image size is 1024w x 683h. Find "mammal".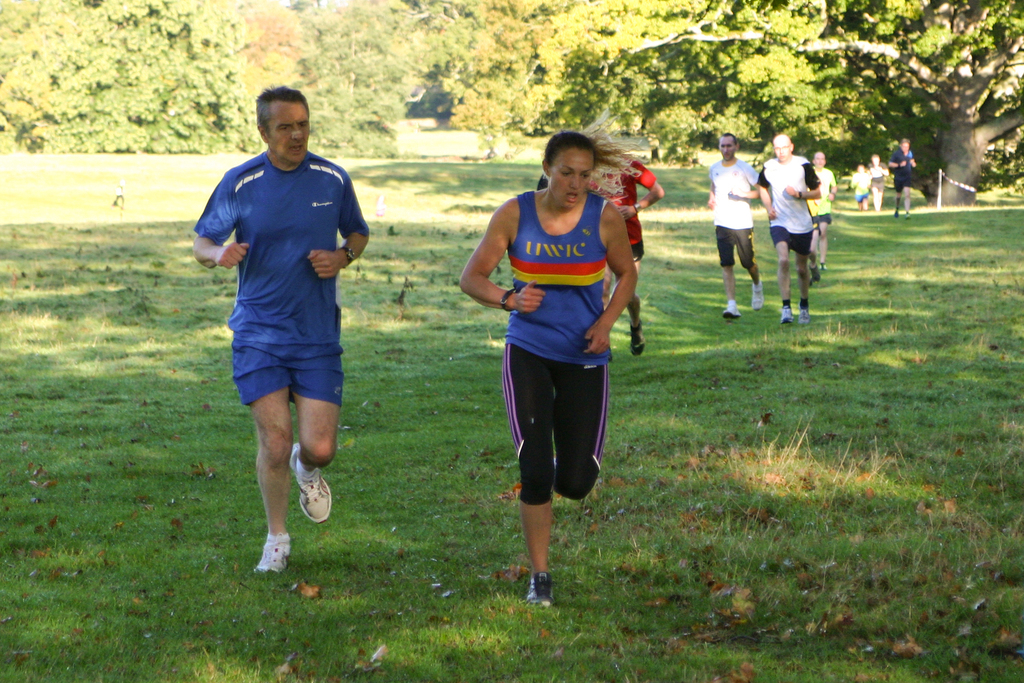
(866,152,892,207).
